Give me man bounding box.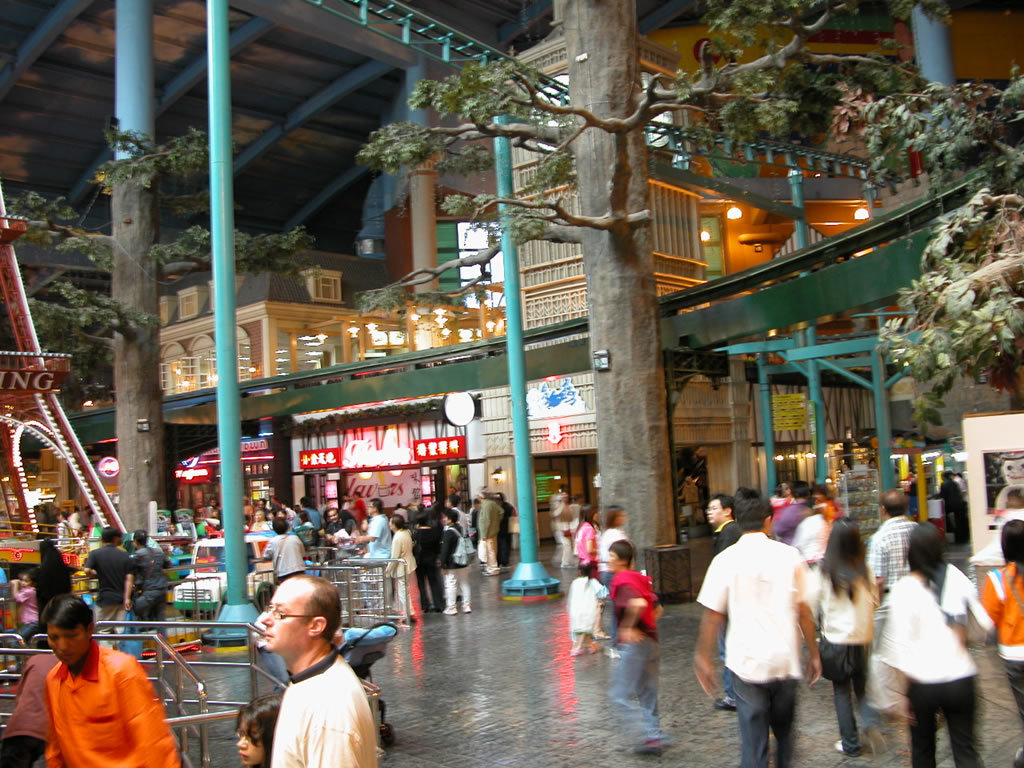
{"left": 350, "top": 494, "right": 392, "bottom": 614}.
